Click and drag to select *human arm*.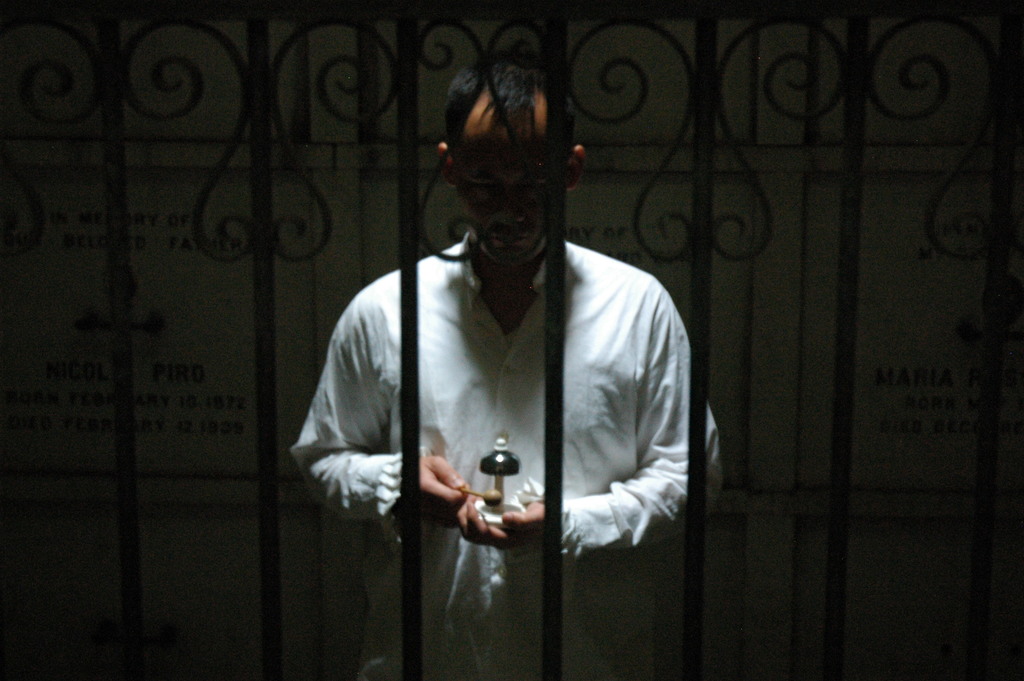
Selection: 298/331/410/556.
